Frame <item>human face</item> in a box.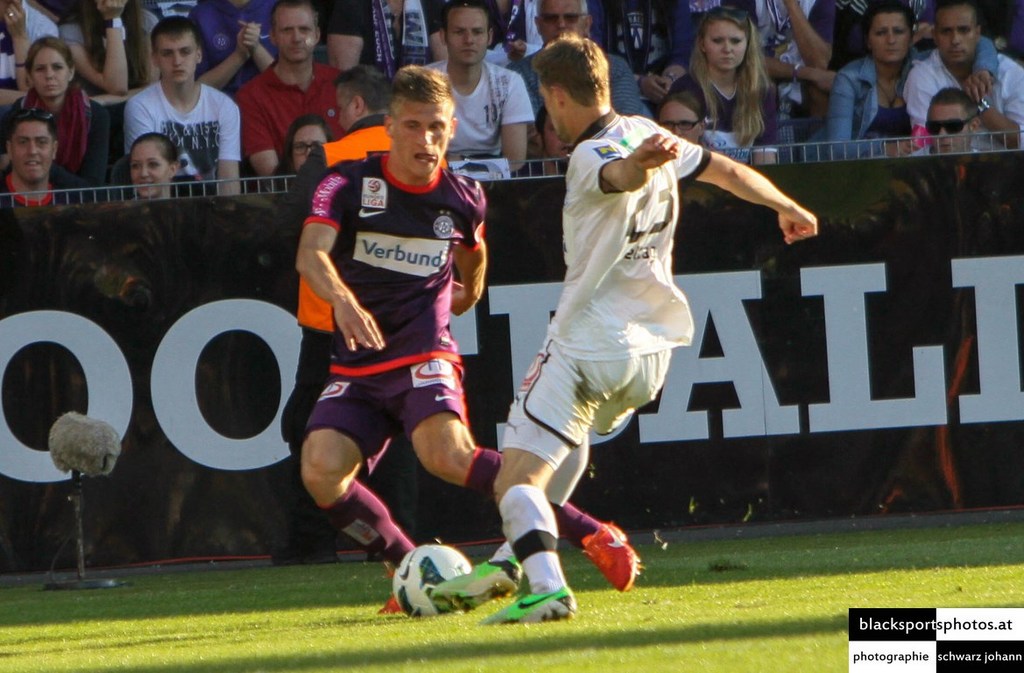
x1=398 y1=108 x2=447 y2=181.
